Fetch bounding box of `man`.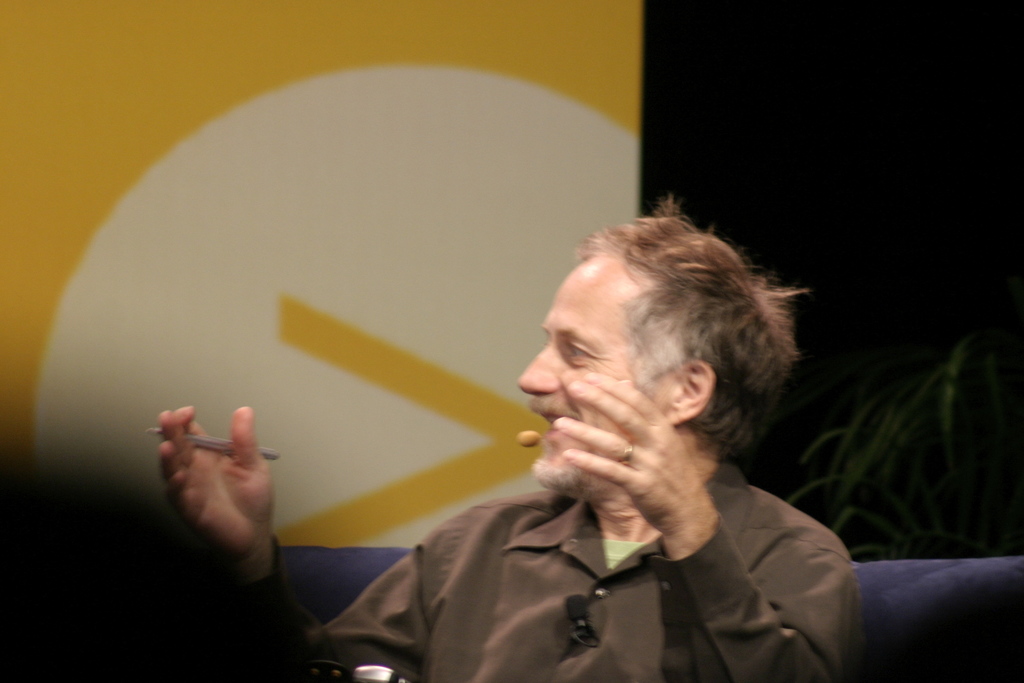
Bbox: l=335, t=204, r=911, b=666.
